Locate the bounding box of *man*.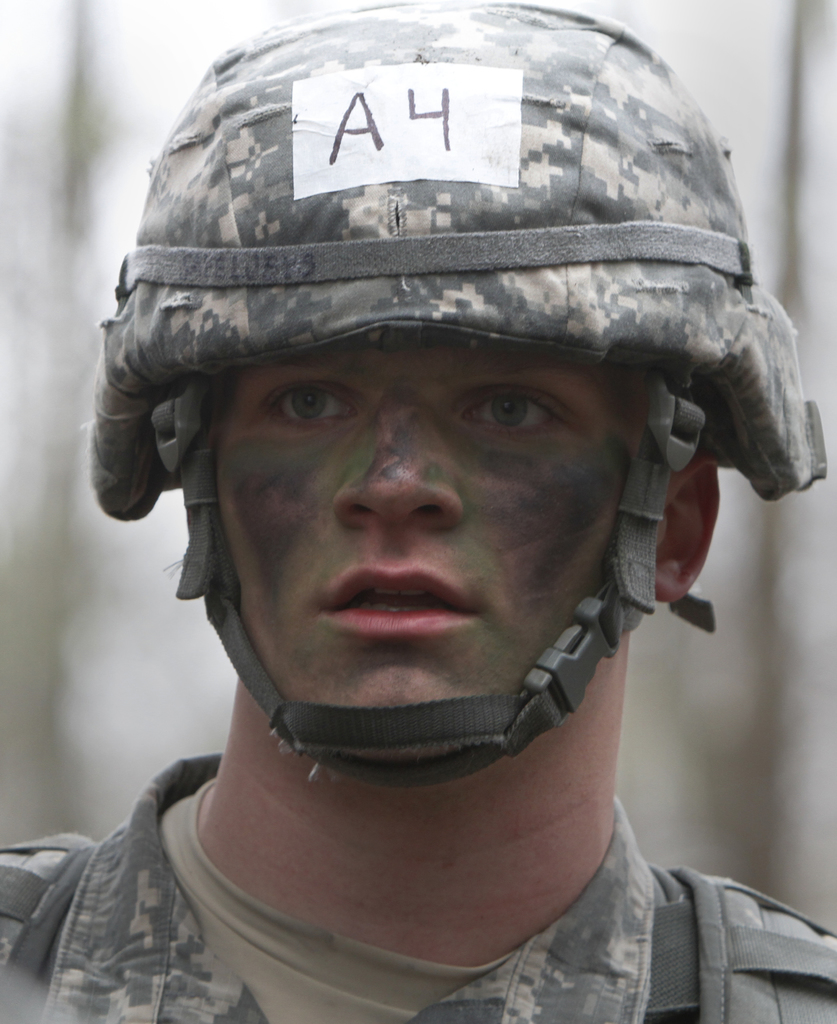
Bounding box: l=0, t=15, r=836, b=1023.
